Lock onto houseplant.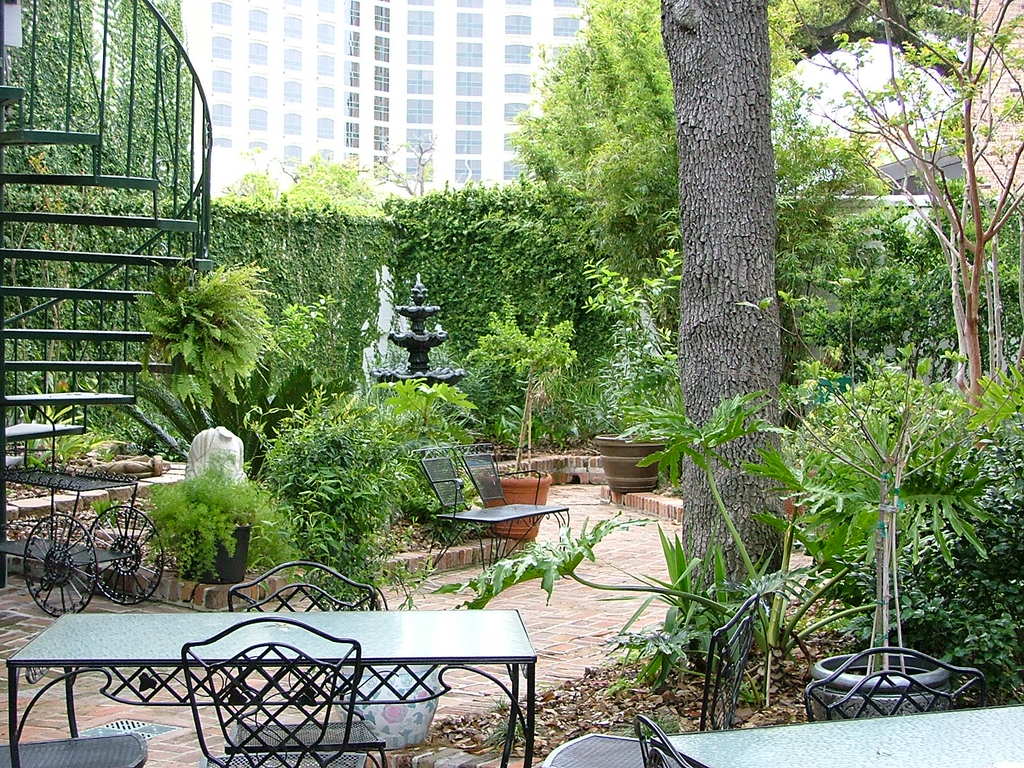
Locked: (x1=143, y1=454, x2=296, y2=582).
